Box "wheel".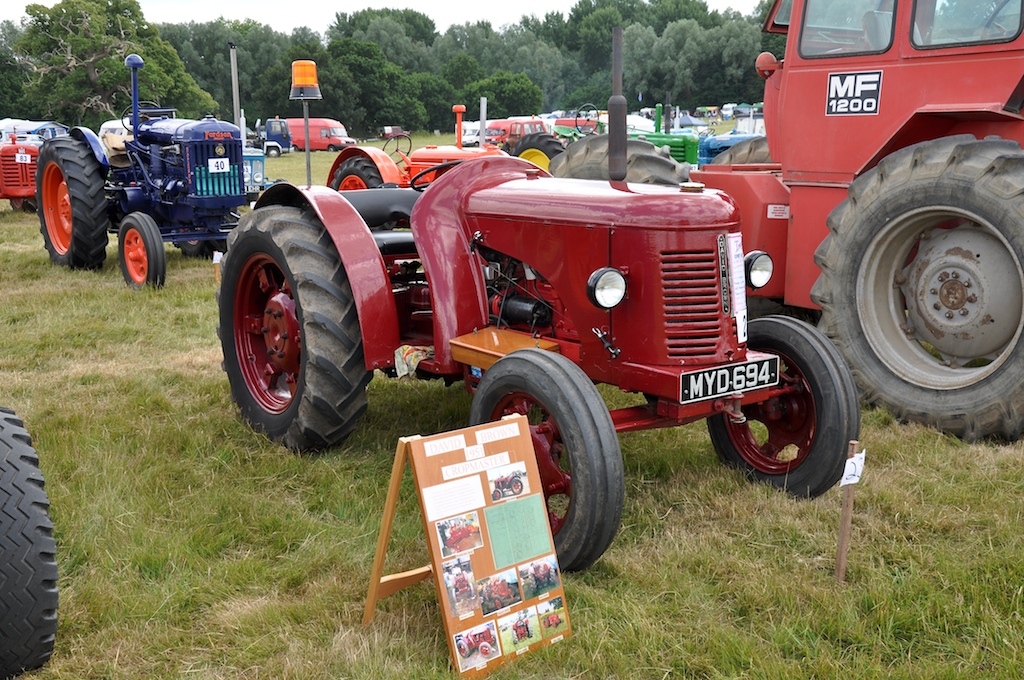
rect(812, 132, 1023, 446).
